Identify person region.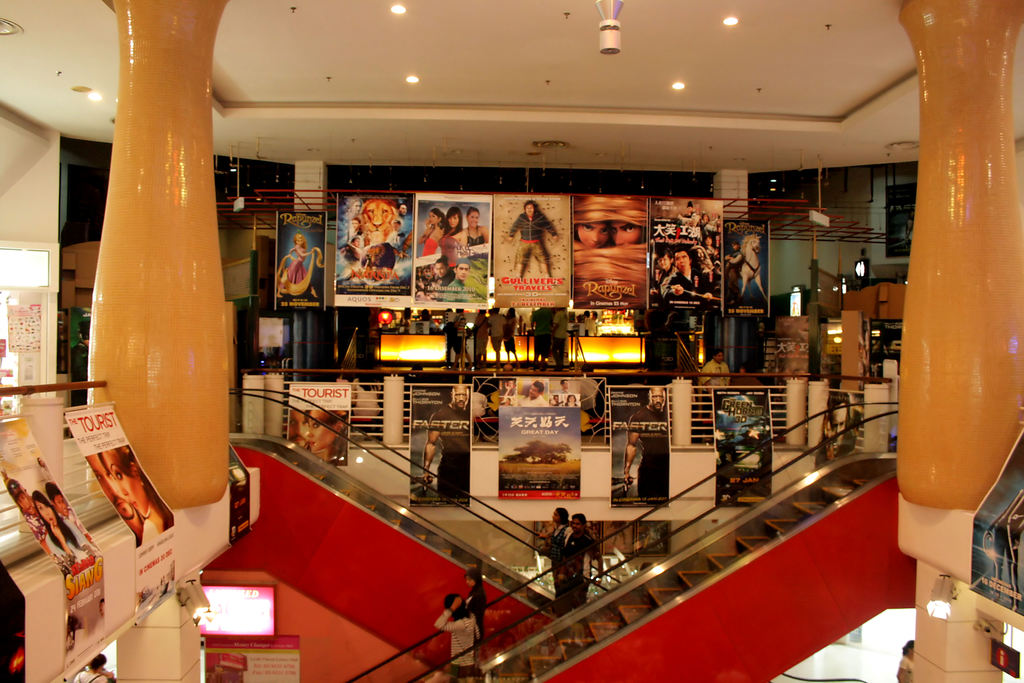
Region: rect(274, 233, 326, 300).
